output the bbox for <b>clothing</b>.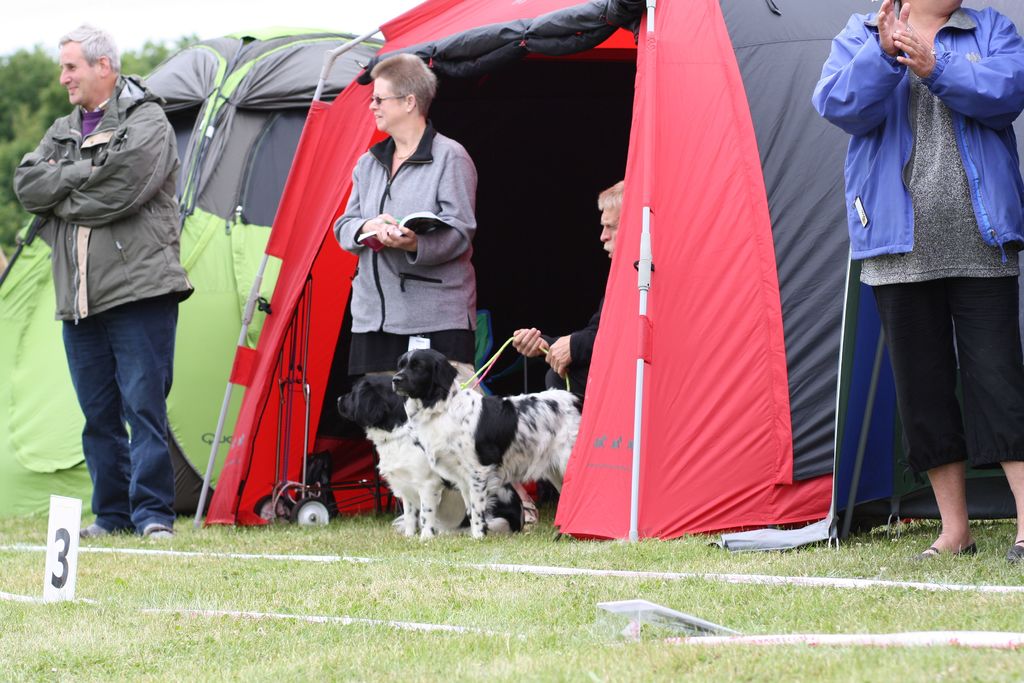
(x1=861, y1=78, x2=1023, y2=287).
